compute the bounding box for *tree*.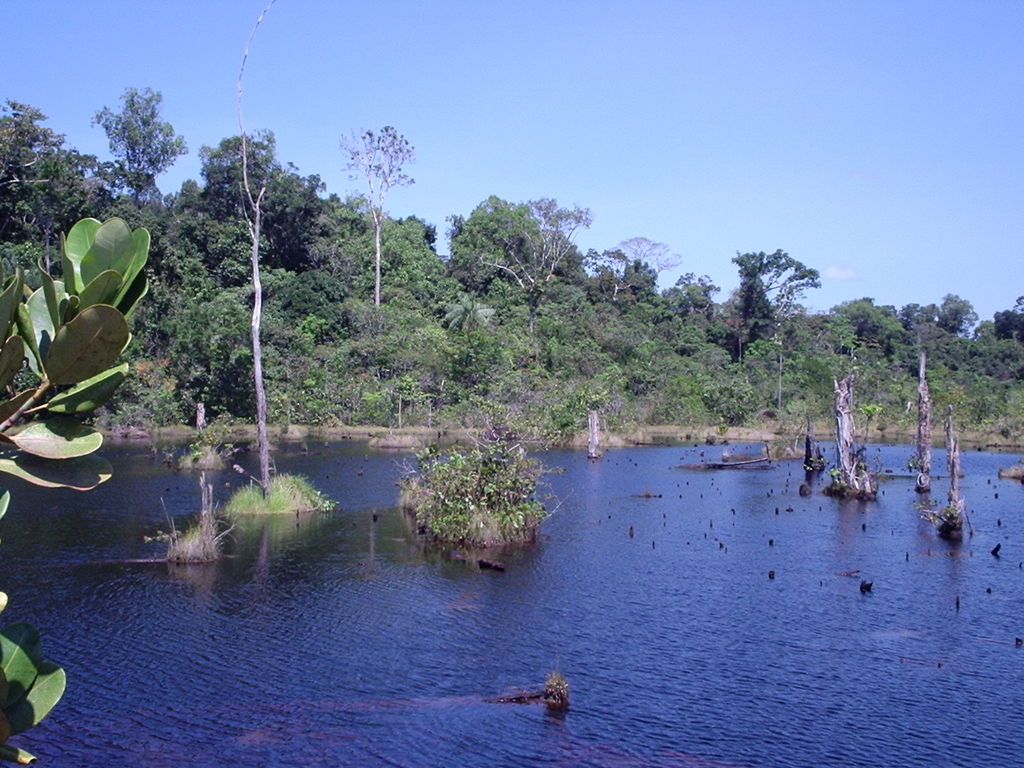
locate(430, 280, 524, 376).
